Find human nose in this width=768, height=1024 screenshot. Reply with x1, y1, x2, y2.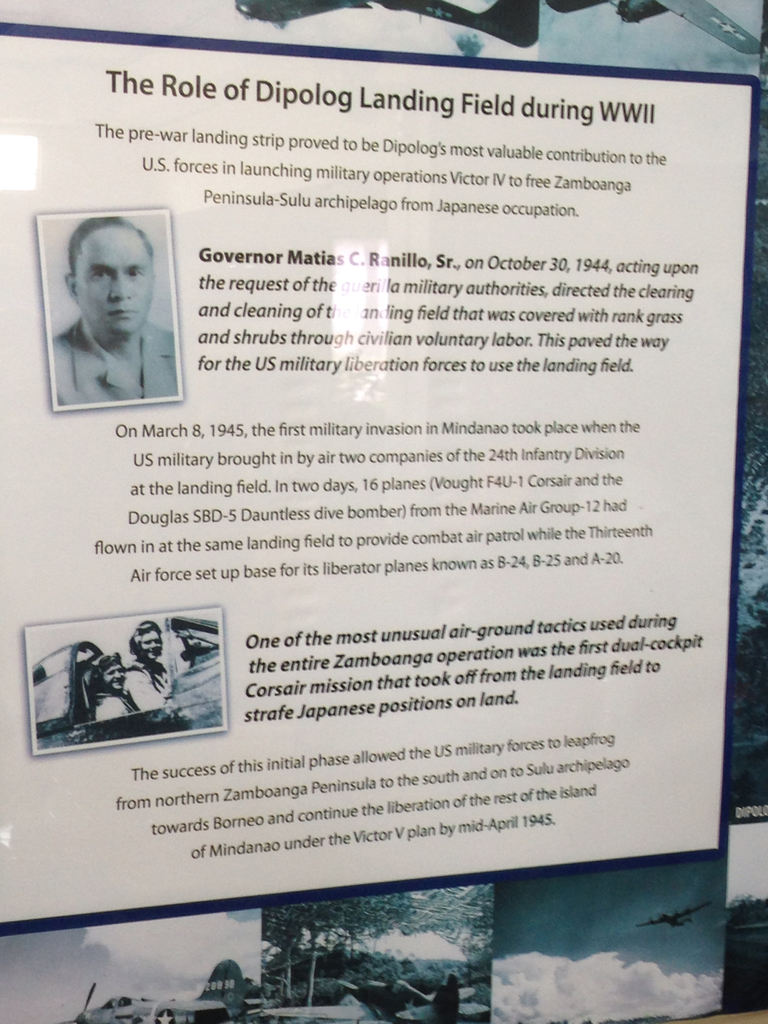
111, 273, 133, 301.
